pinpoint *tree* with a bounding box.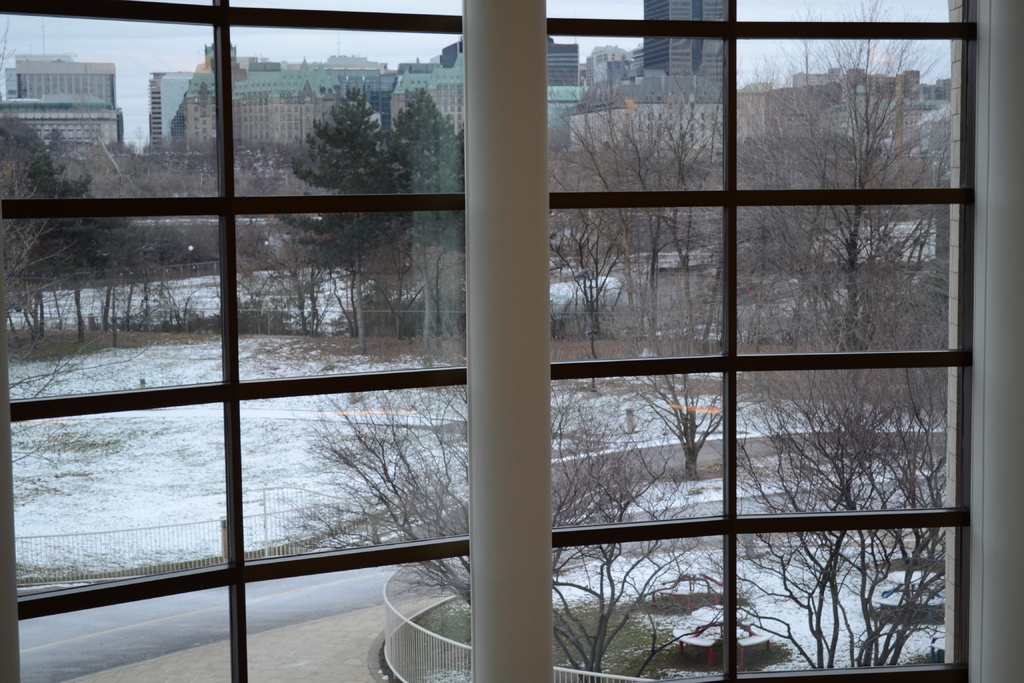
<region>252, 379, 724, 682</region>.
